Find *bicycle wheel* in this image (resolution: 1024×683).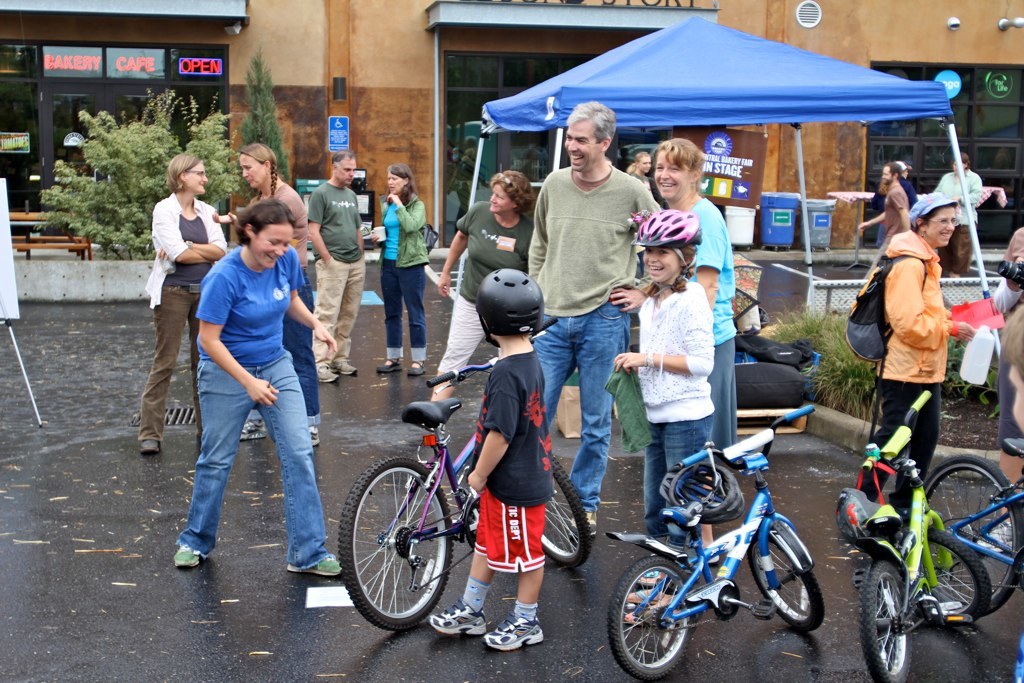
locate(345, 453, 468, 644).
